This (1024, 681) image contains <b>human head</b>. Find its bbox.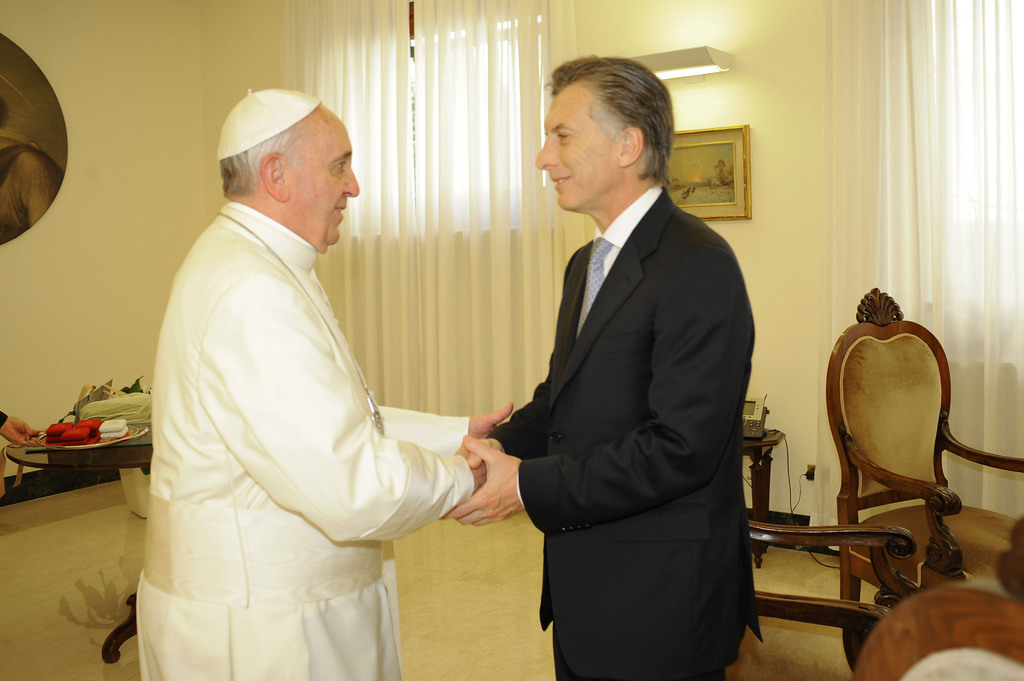
[left=207, top=91, right=367, bottom=228].
